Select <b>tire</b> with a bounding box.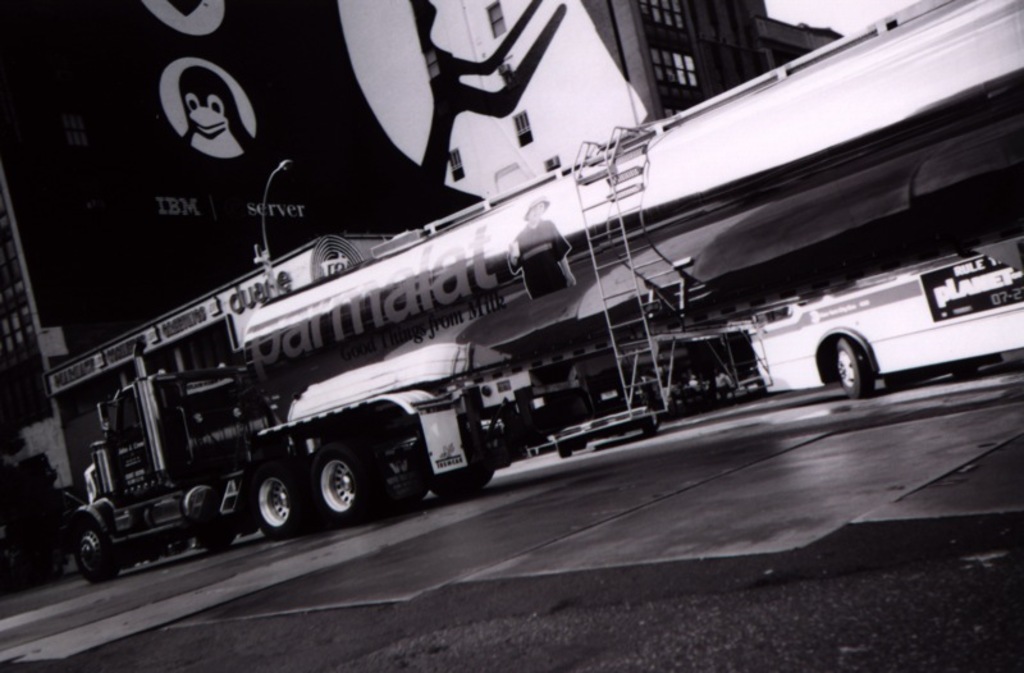
bbox=[248, 463, 306, 536].
